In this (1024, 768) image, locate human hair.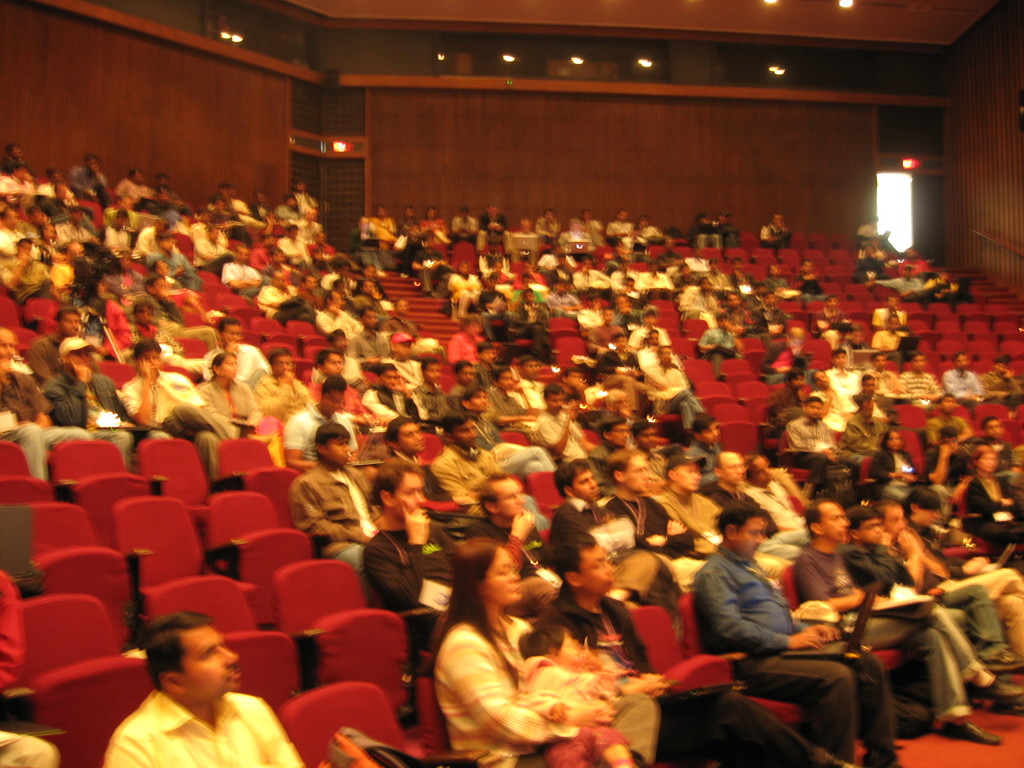
Bounding box: bbox(311, 422, 349, 444).
